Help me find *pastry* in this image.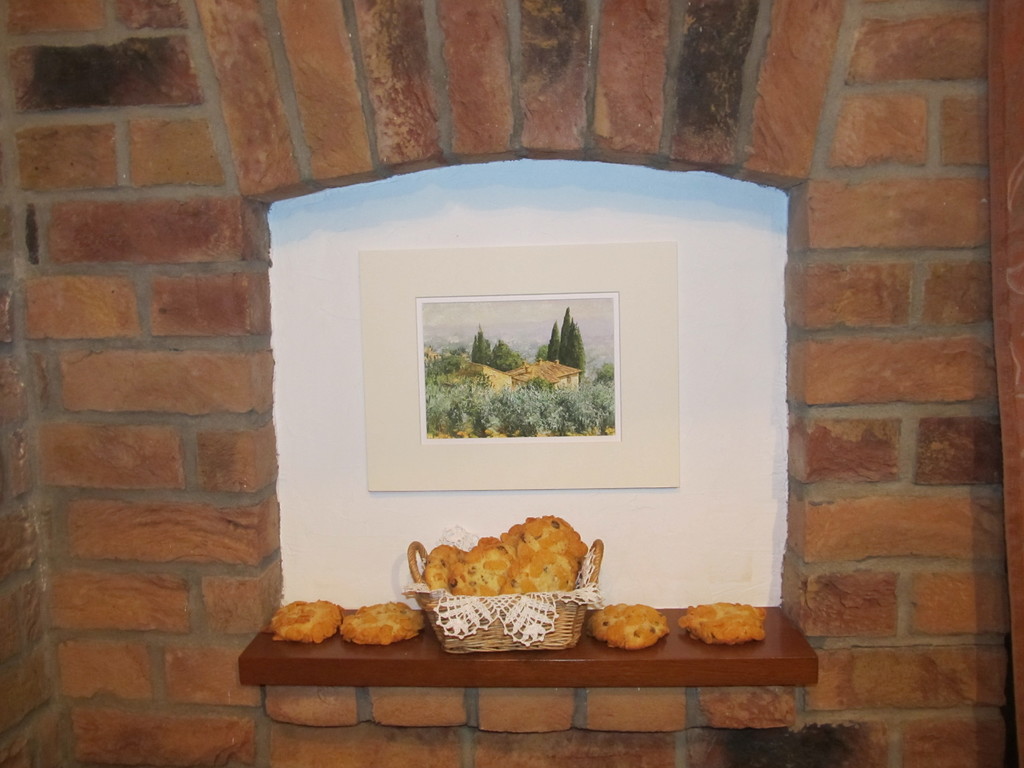
Found it: {"left": 675, "top": 604, "right": 768, "bottom": 643}.
